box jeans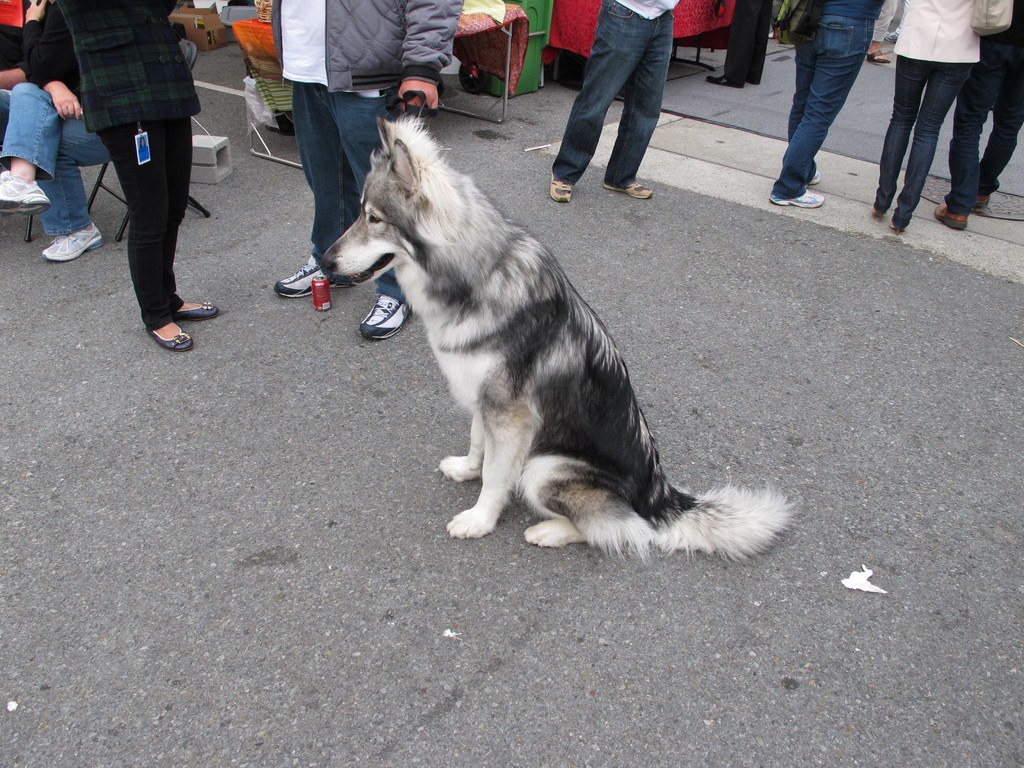
select_region(82, 122, 195, 326)
